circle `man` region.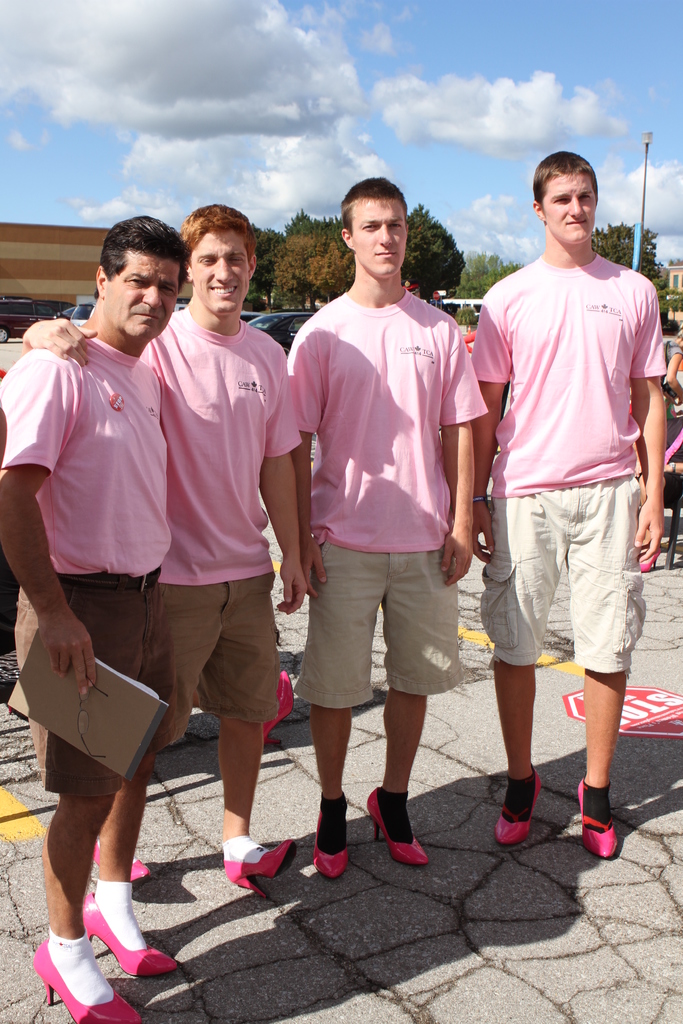
Region: (x1=2, y1=218, x2=194, y2=1023).
